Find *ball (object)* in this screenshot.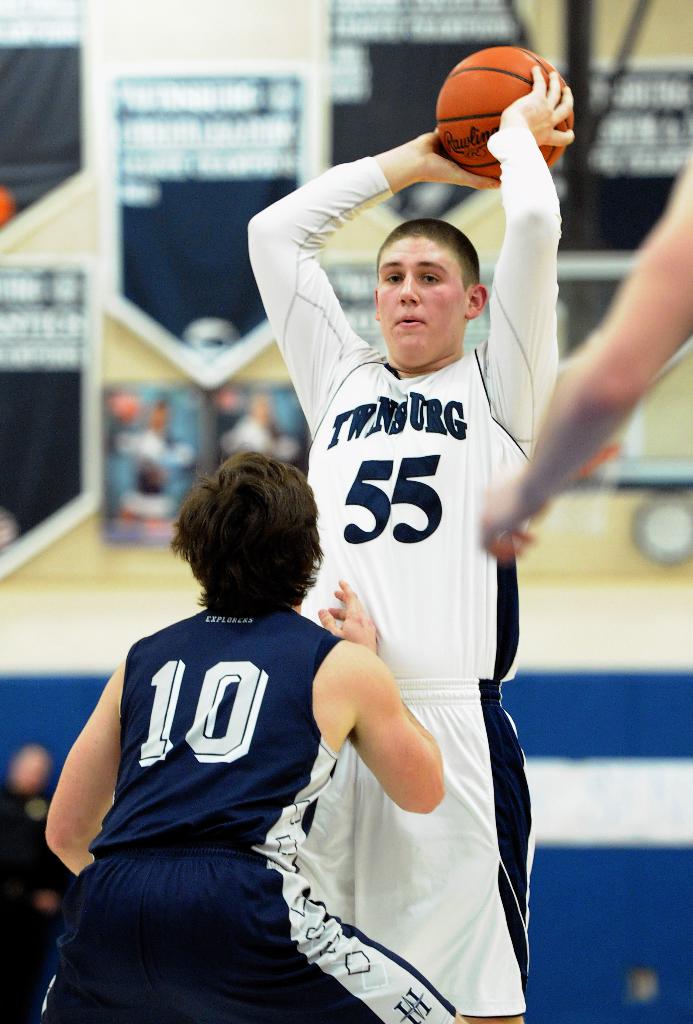
The bounding box for *ball (object)* is 432:43:574:185.
